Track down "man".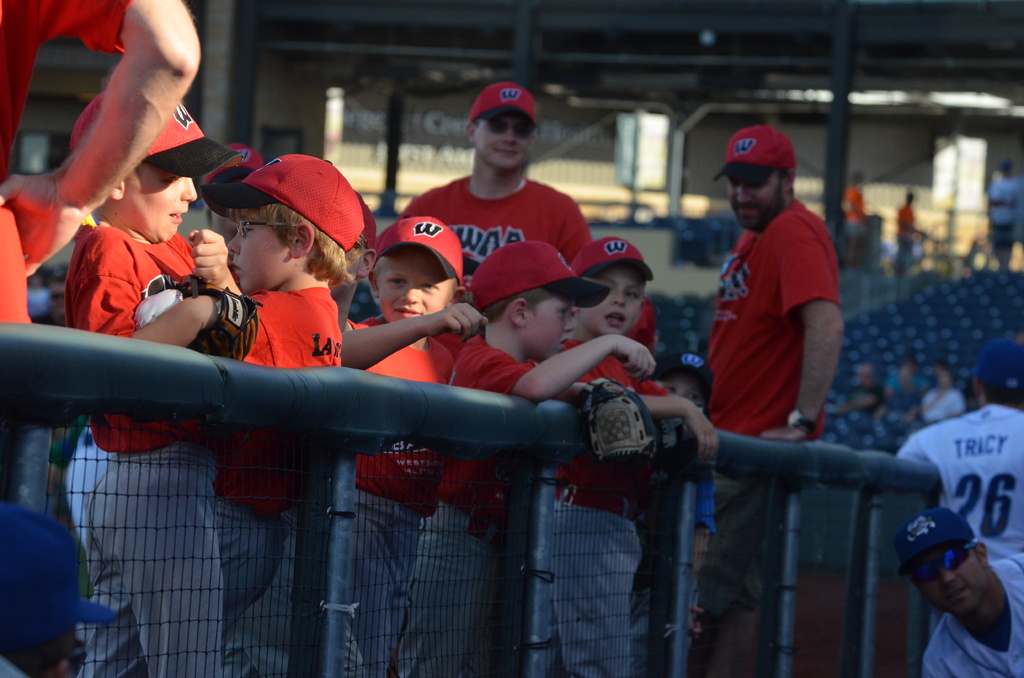
Tracked to l=989, t=159, r=1023, b=266.
